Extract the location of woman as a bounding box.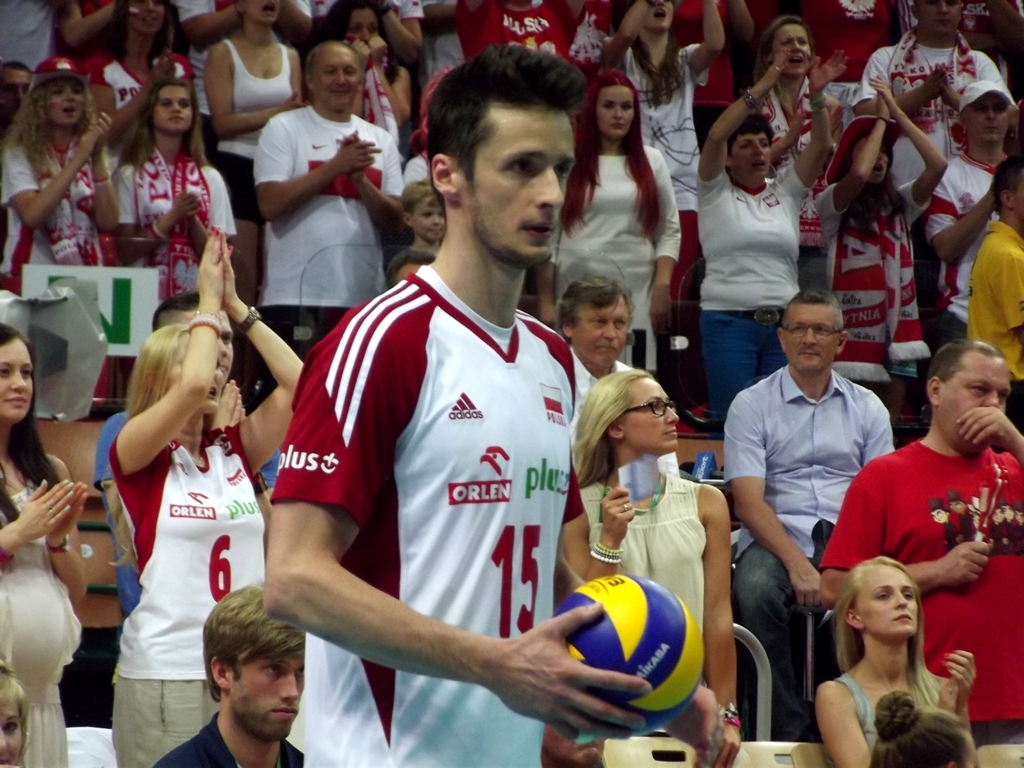
box(812, 71, 949, 392).
